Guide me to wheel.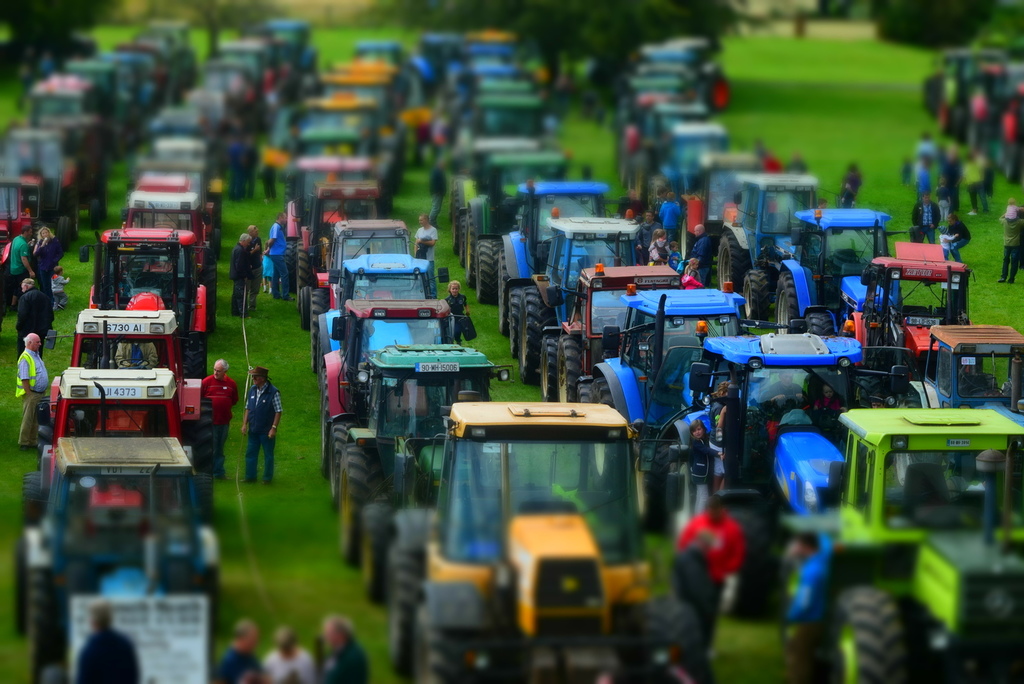
Guidance: l=821, t=582, r=914, b=683.
